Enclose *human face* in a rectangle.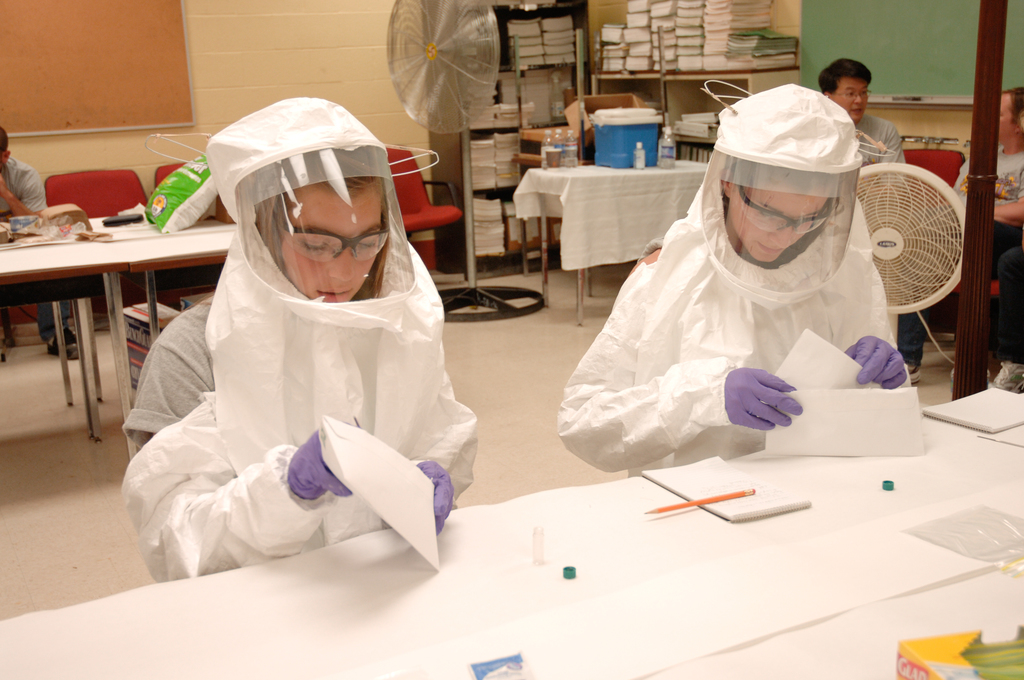
(276,186,381,303).
